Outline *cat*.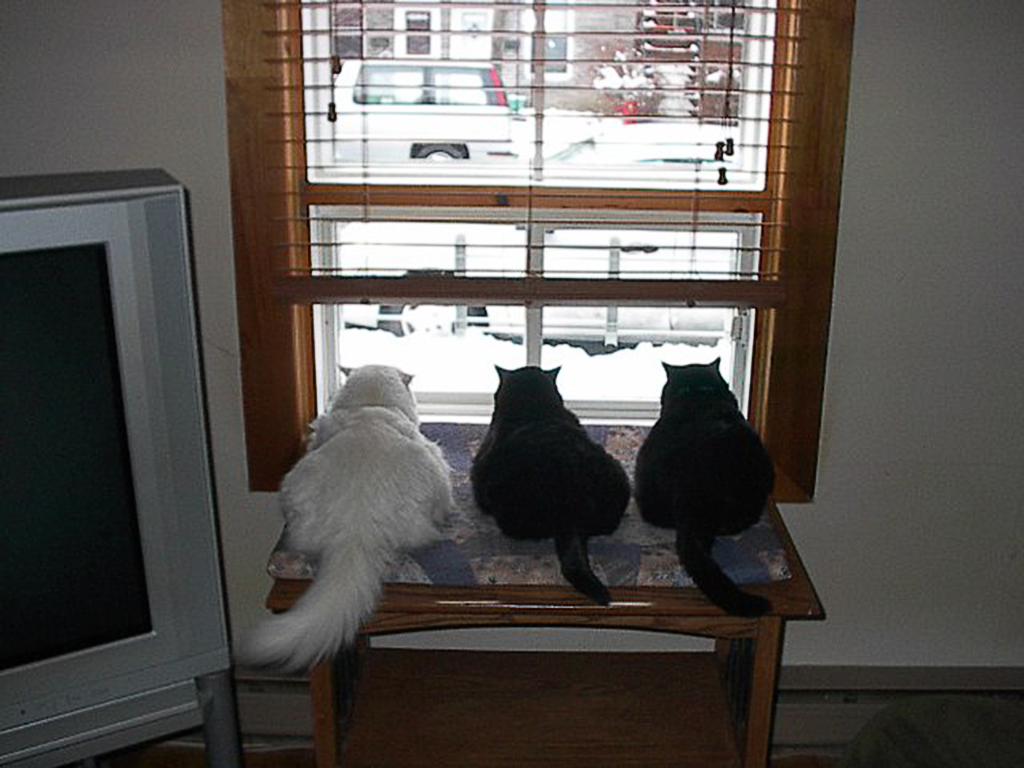
Outline: [247,361,466,692].
